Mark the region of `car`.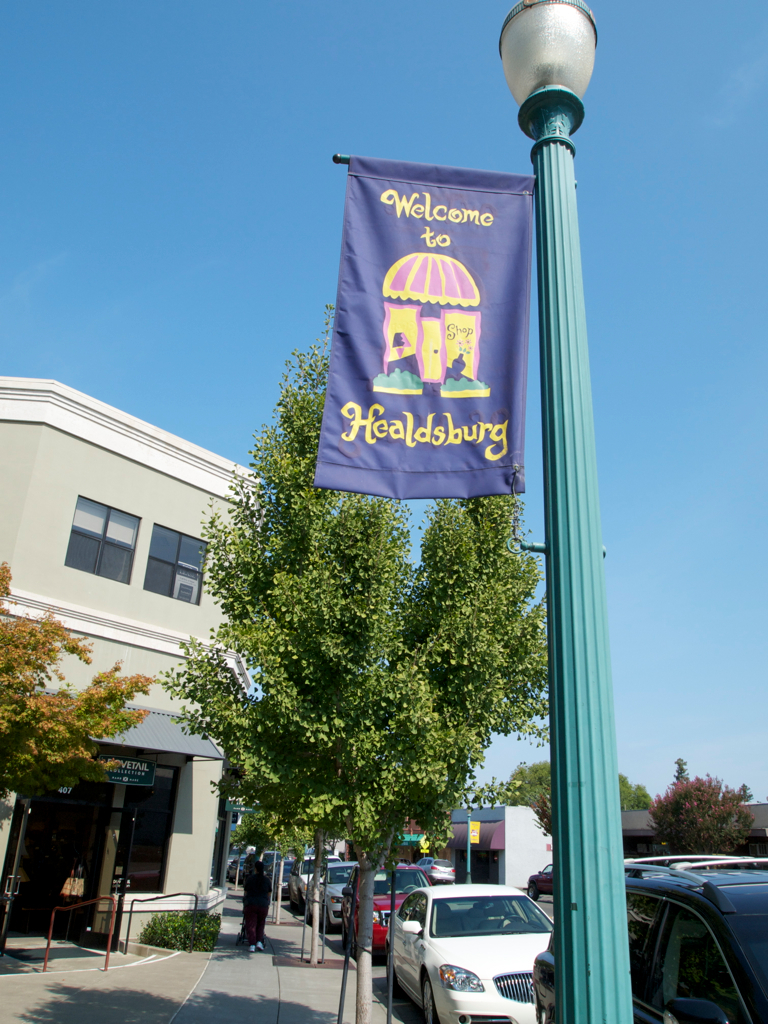
Region: (336, 861, 435, 954).
